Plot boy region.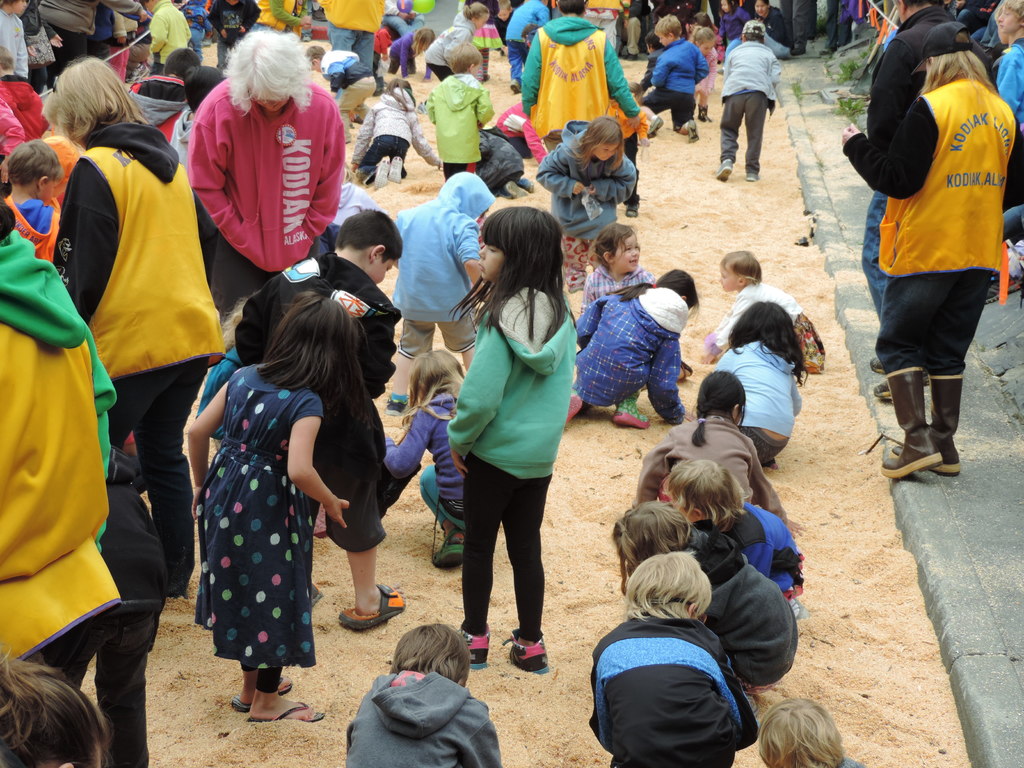
Plotted at bbox=(1, 139, 70, 264).
